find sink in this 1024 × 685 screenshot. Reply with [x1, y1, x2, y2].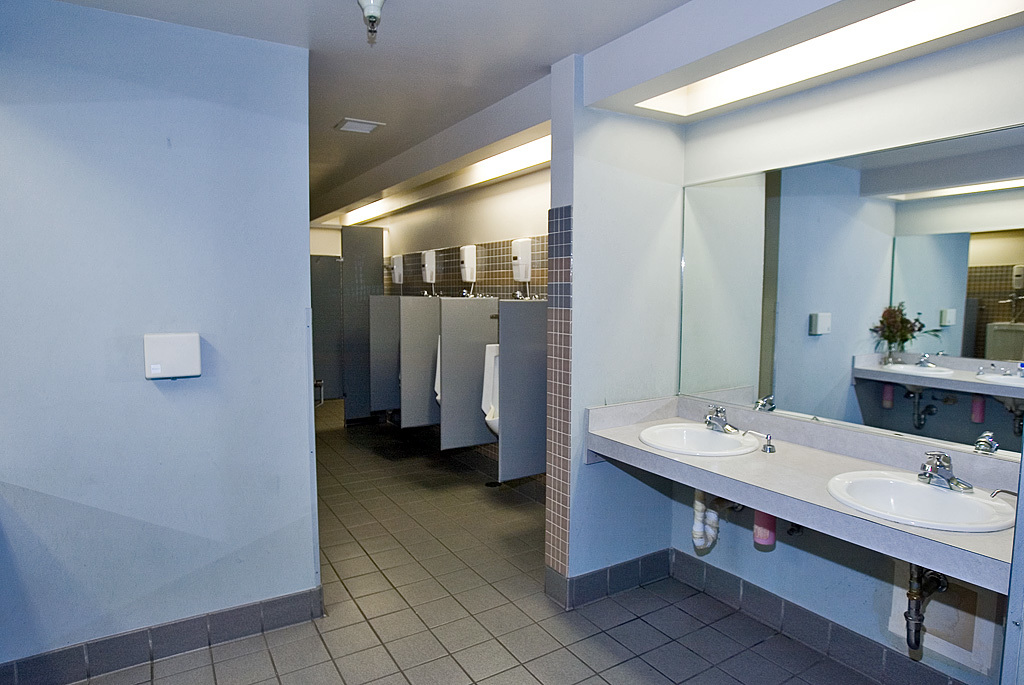
[638, 395, 770, 454].
